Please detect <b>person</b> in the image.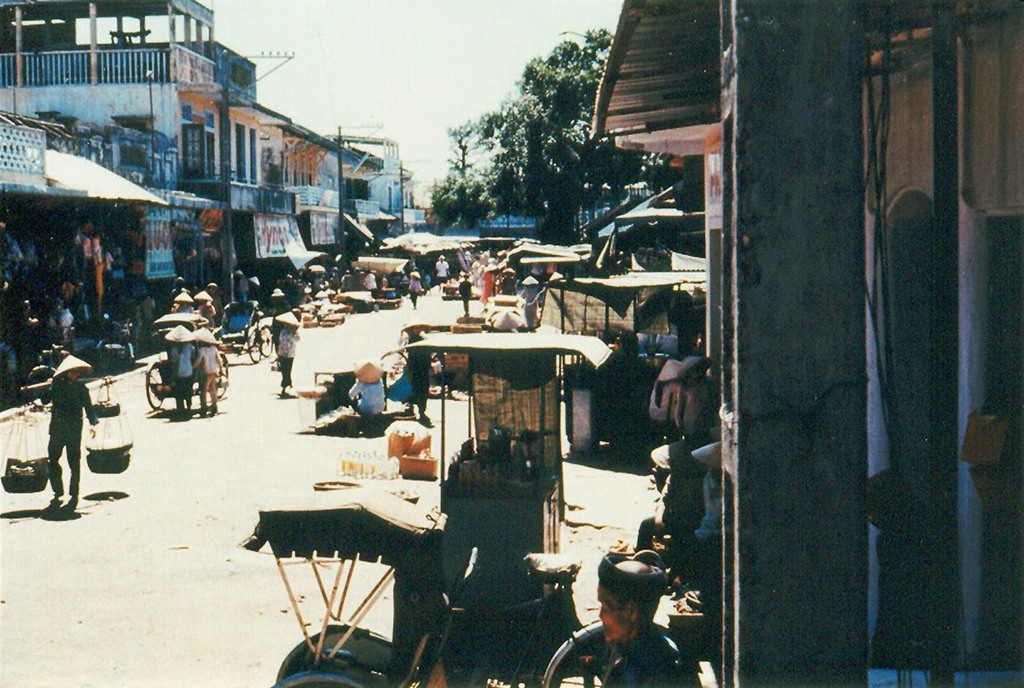
box=[407, 272, 424, 305].
